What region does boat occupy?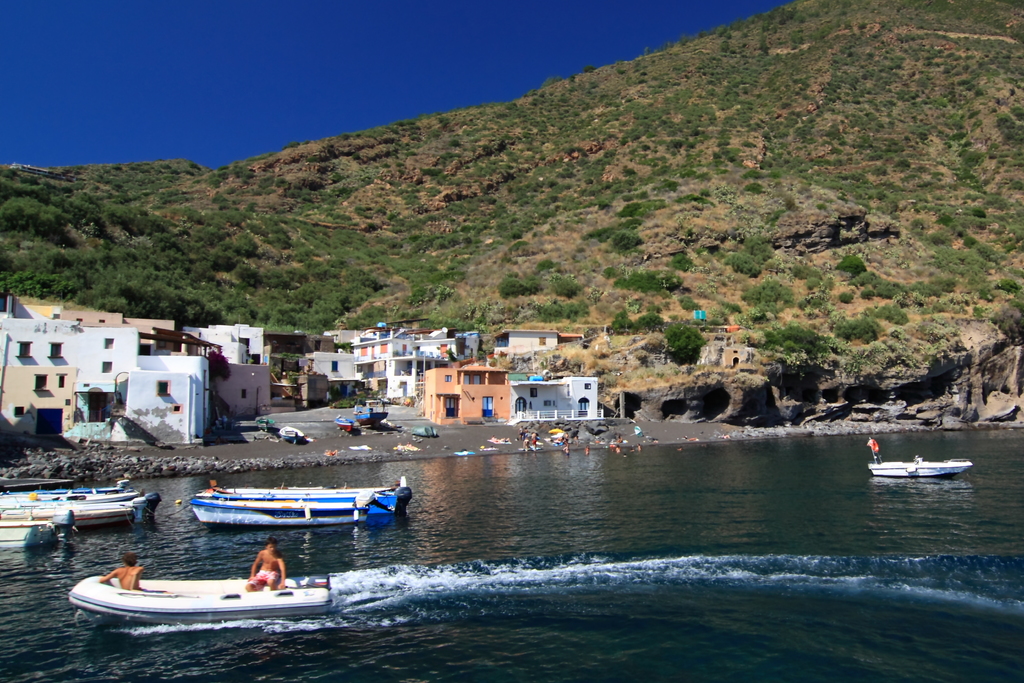
<box>867,454,973,479</box>.
